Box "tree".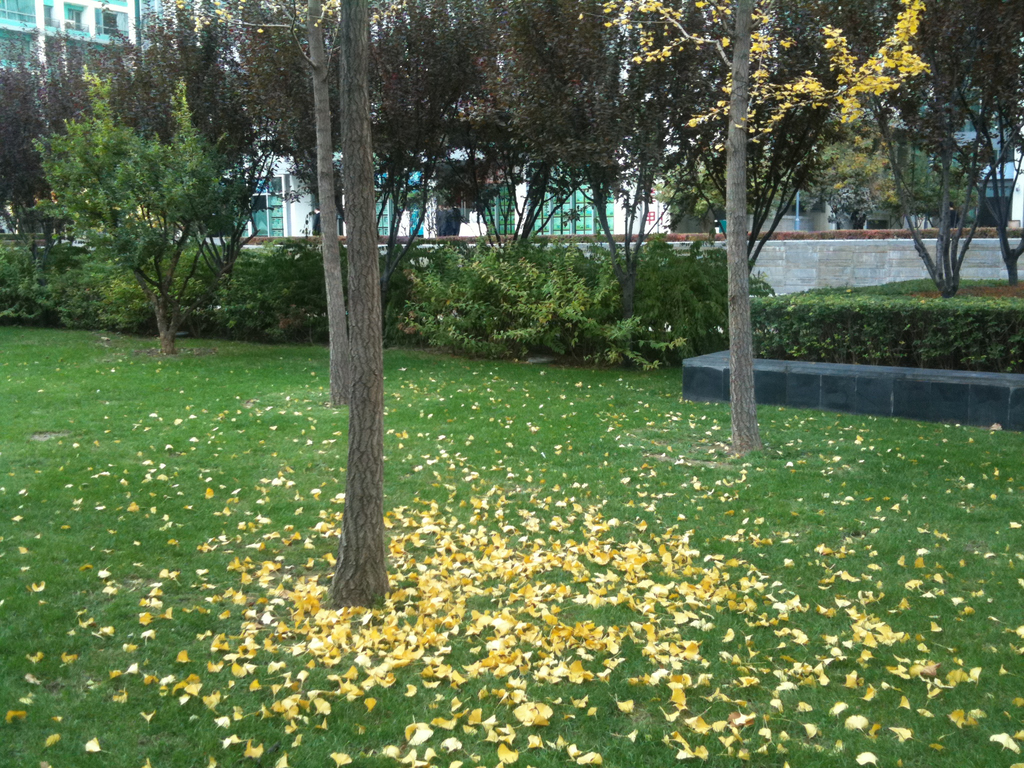
bbox=(24, 66, 273, 362).
